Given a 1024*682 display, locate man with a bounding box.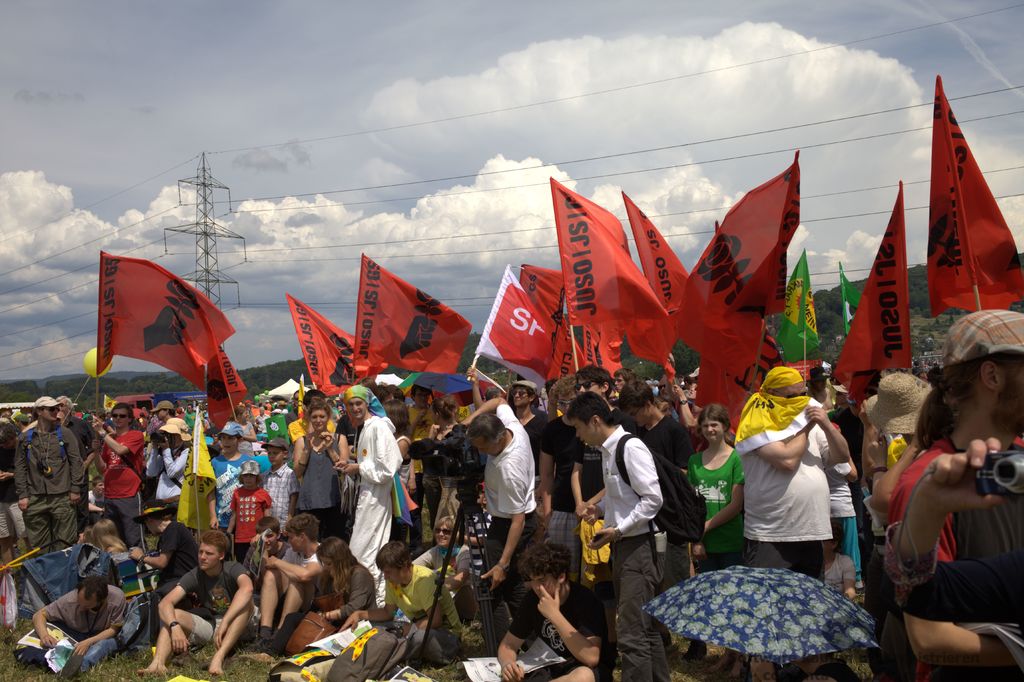
Located: pyautogui.locateOnScreen(505, 383, 548, 487).
